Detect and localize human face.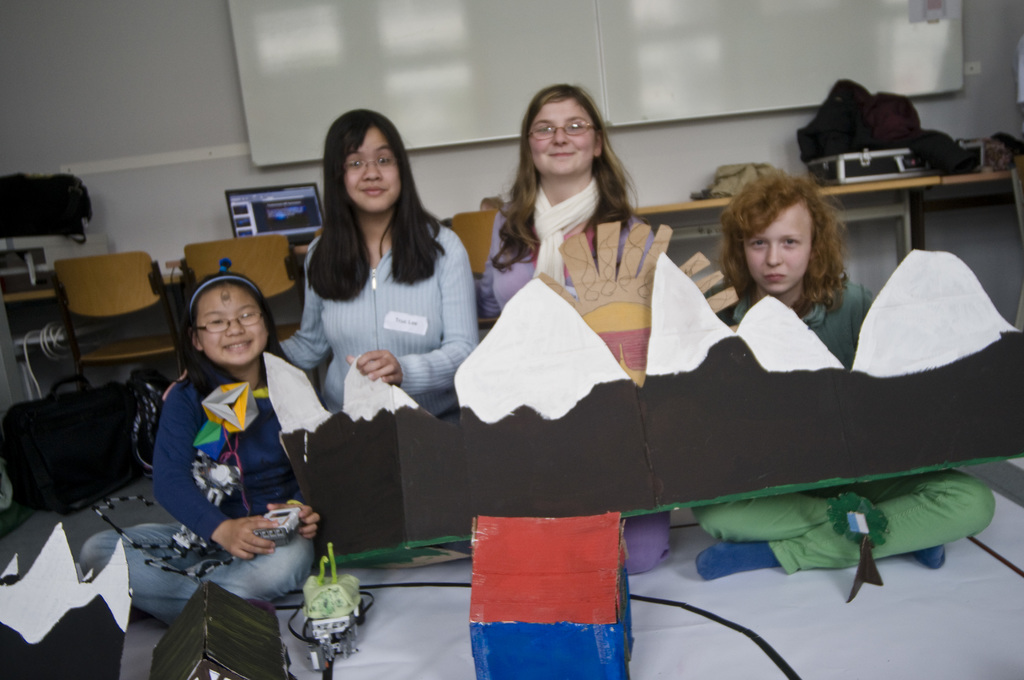
Localized at box=[197, 284, 271, 368].
